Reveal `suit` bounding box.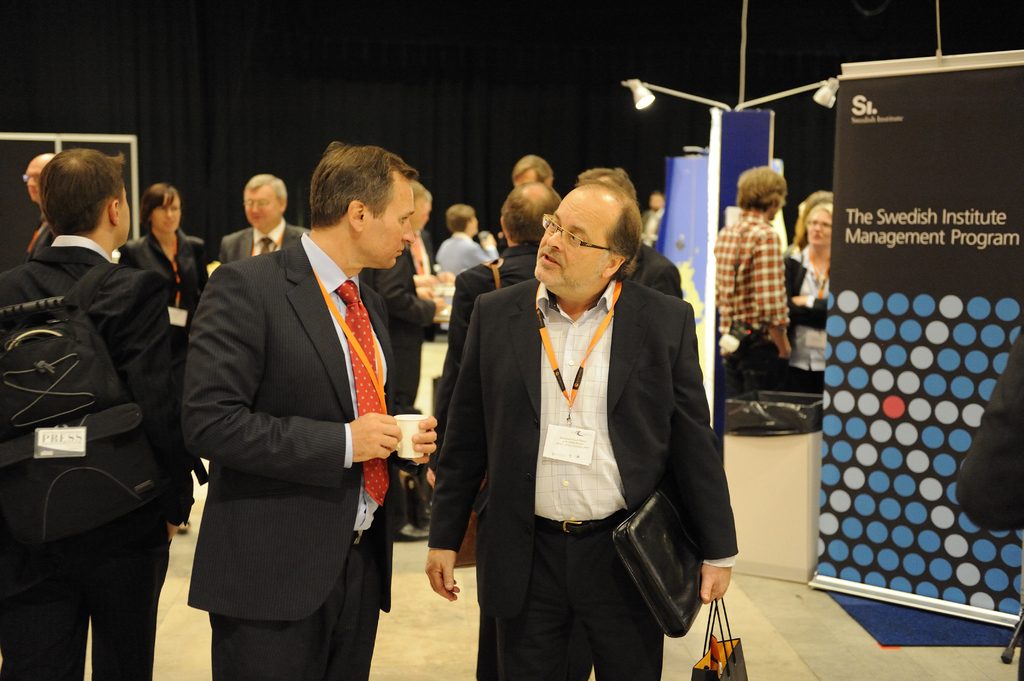
Revealed: [left=624, top=240, right=684, bottom=308].
